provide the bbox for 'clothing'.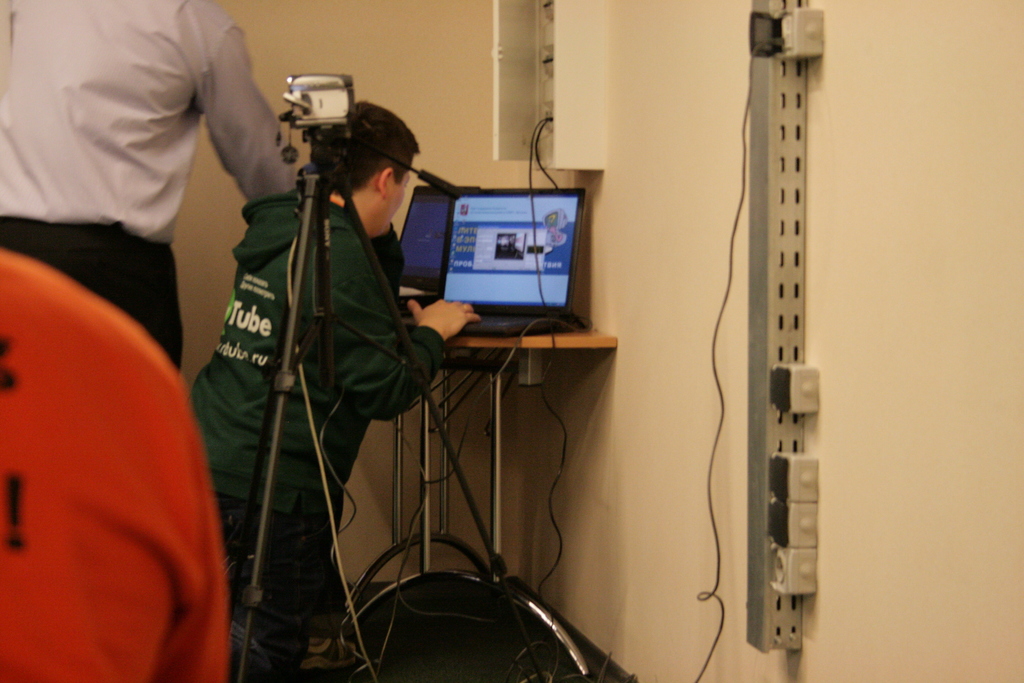
[left=17, top=0, right=272, bottom=371].
